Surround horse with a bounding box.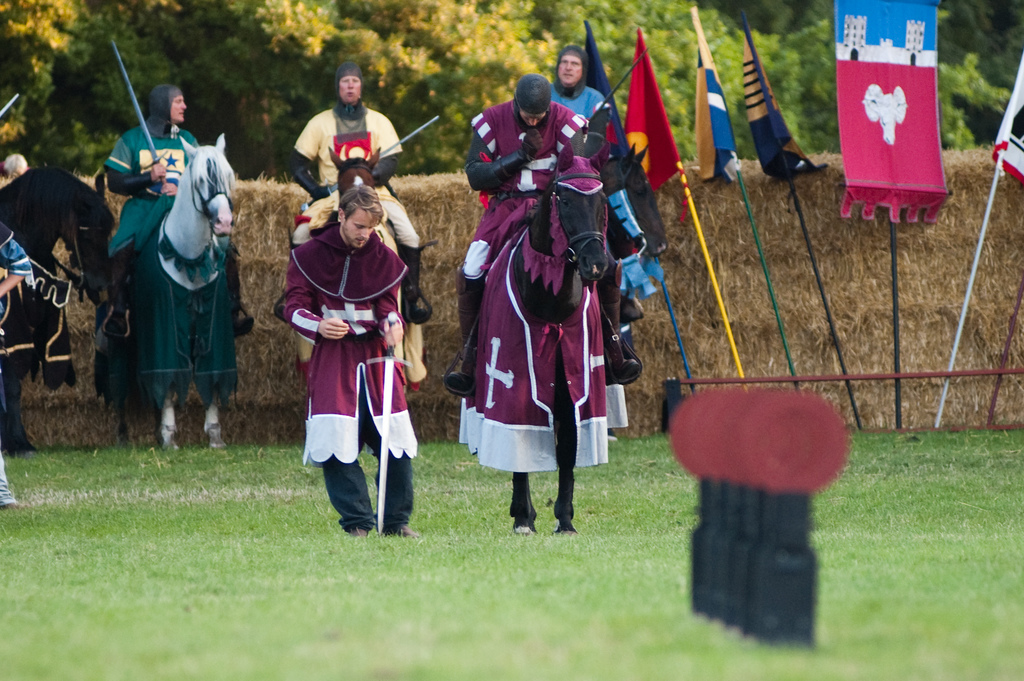
left=597, top=141, right=671, bottom=263.
